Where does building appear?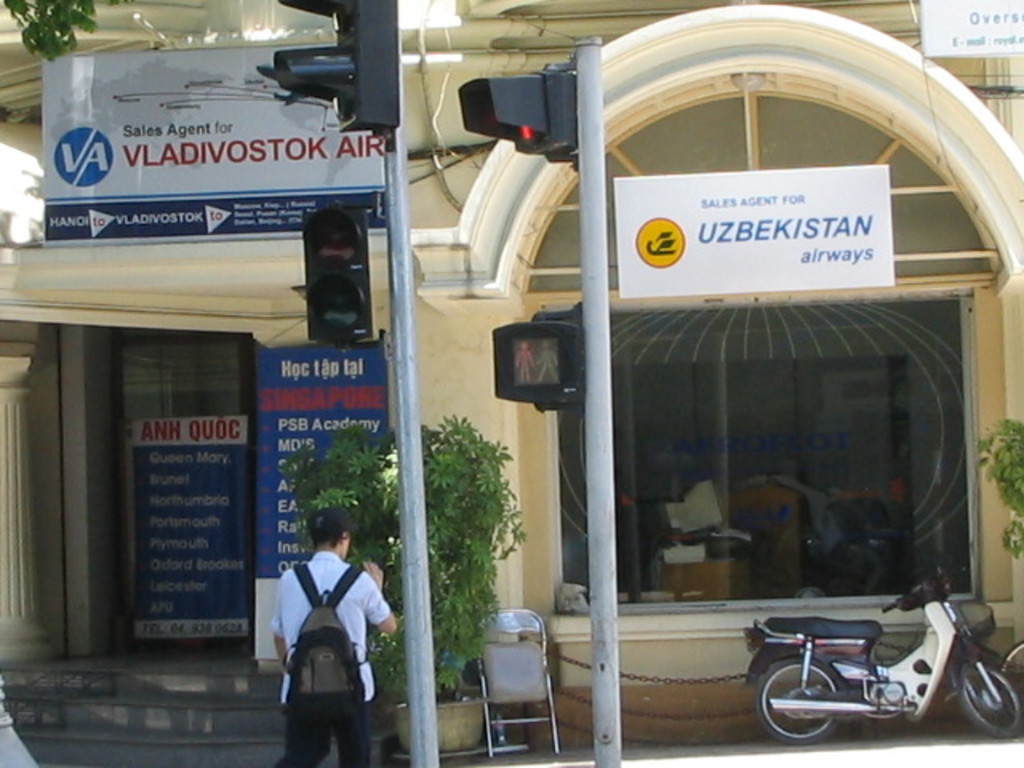
Appears at 0 0 1022 749.
